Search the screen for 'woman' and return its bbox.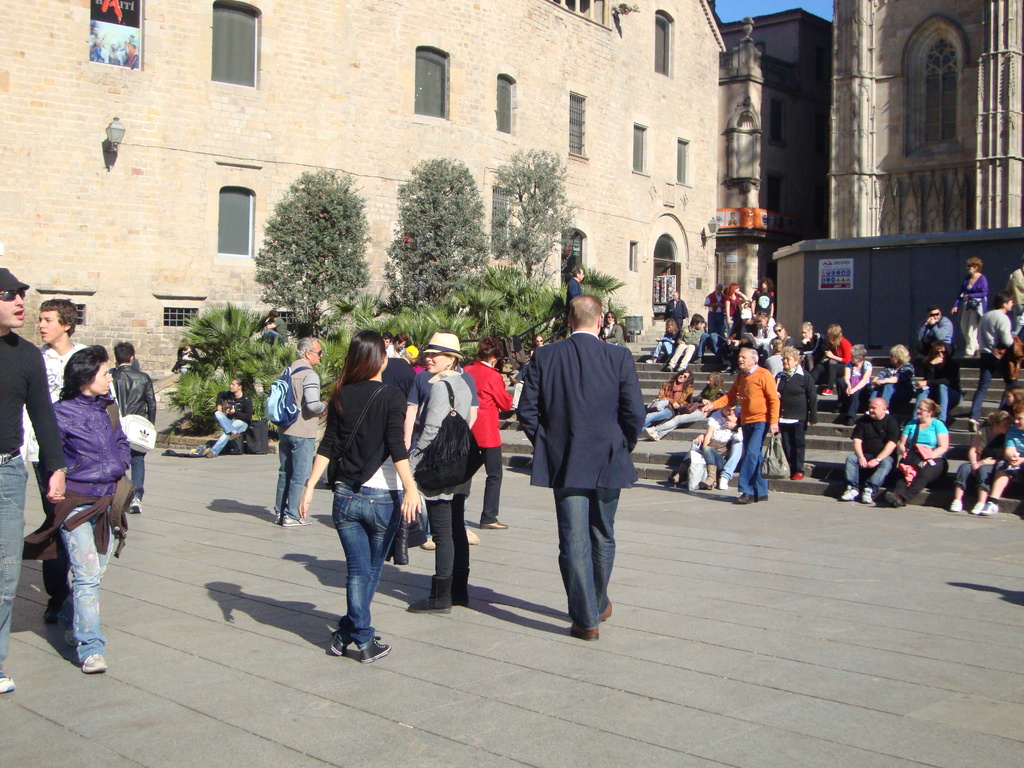
Found: x1=1000, y1=387, x2=1023, y2=419.
